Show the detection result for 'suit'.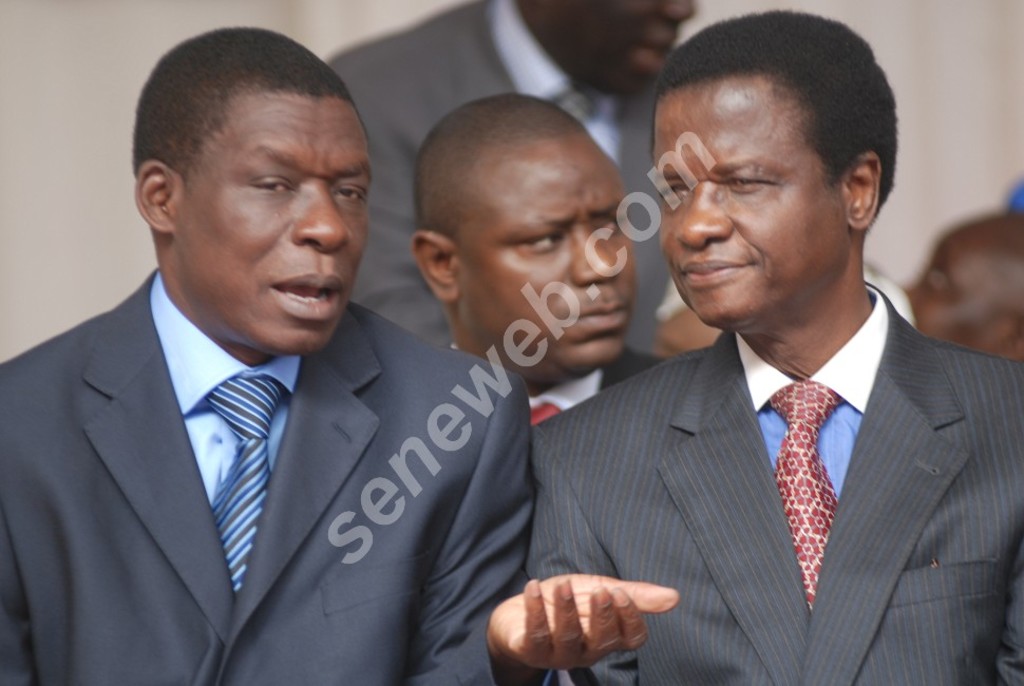
box=[322, 0, 668, 346].
